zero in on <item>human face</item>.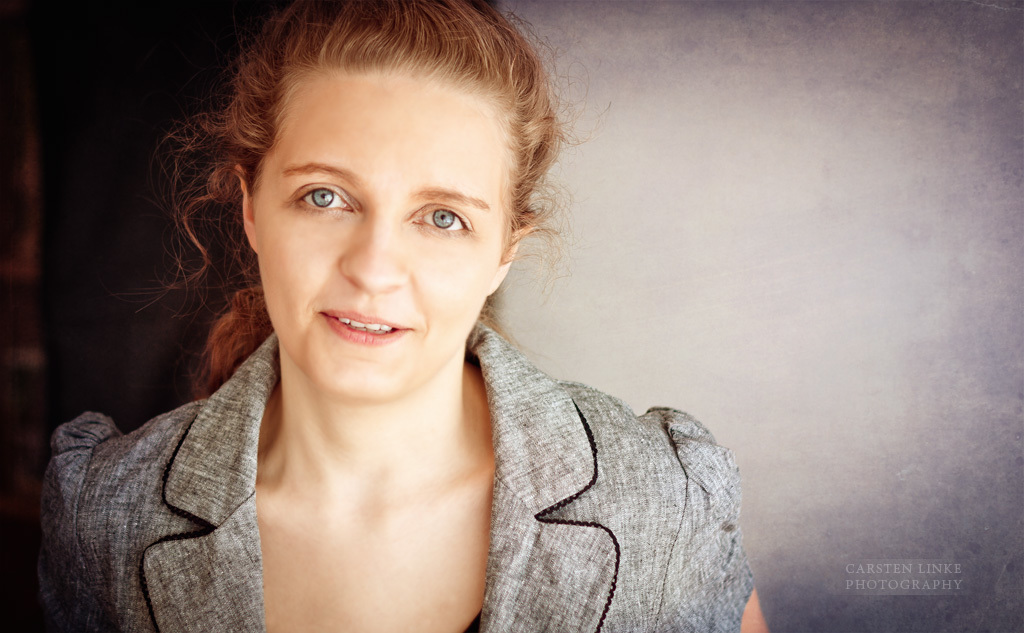
Zeroed in: bbox(249, 66, 517, 406).
